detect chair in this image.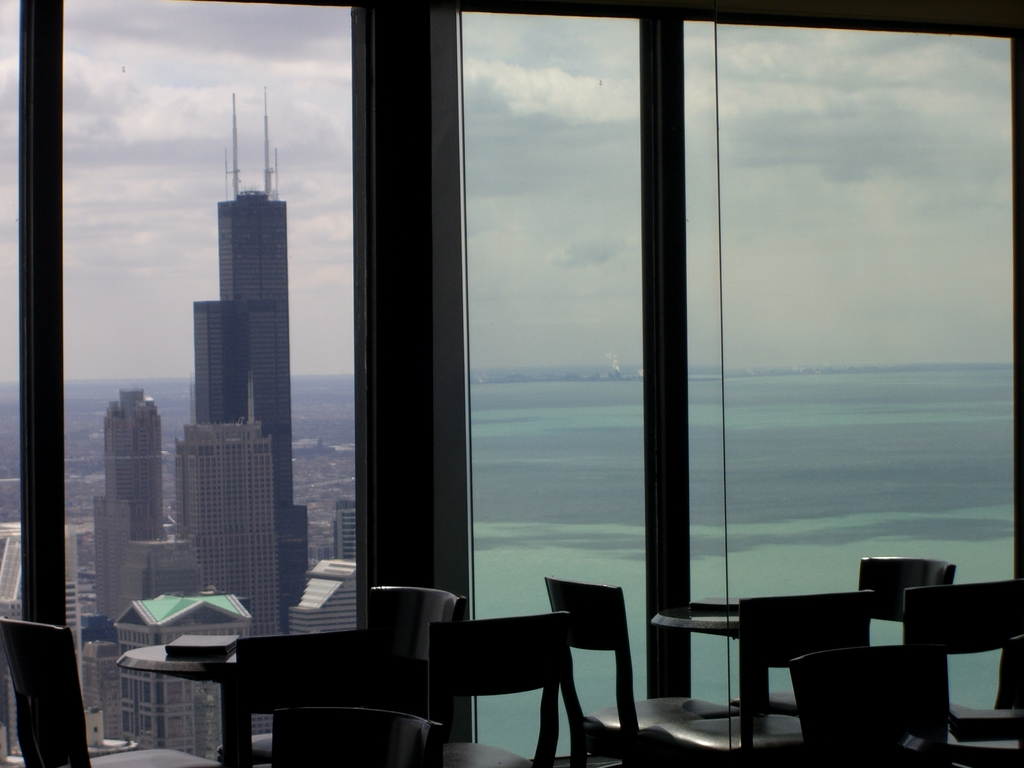
Detection: (313, 577, 470, 728).
